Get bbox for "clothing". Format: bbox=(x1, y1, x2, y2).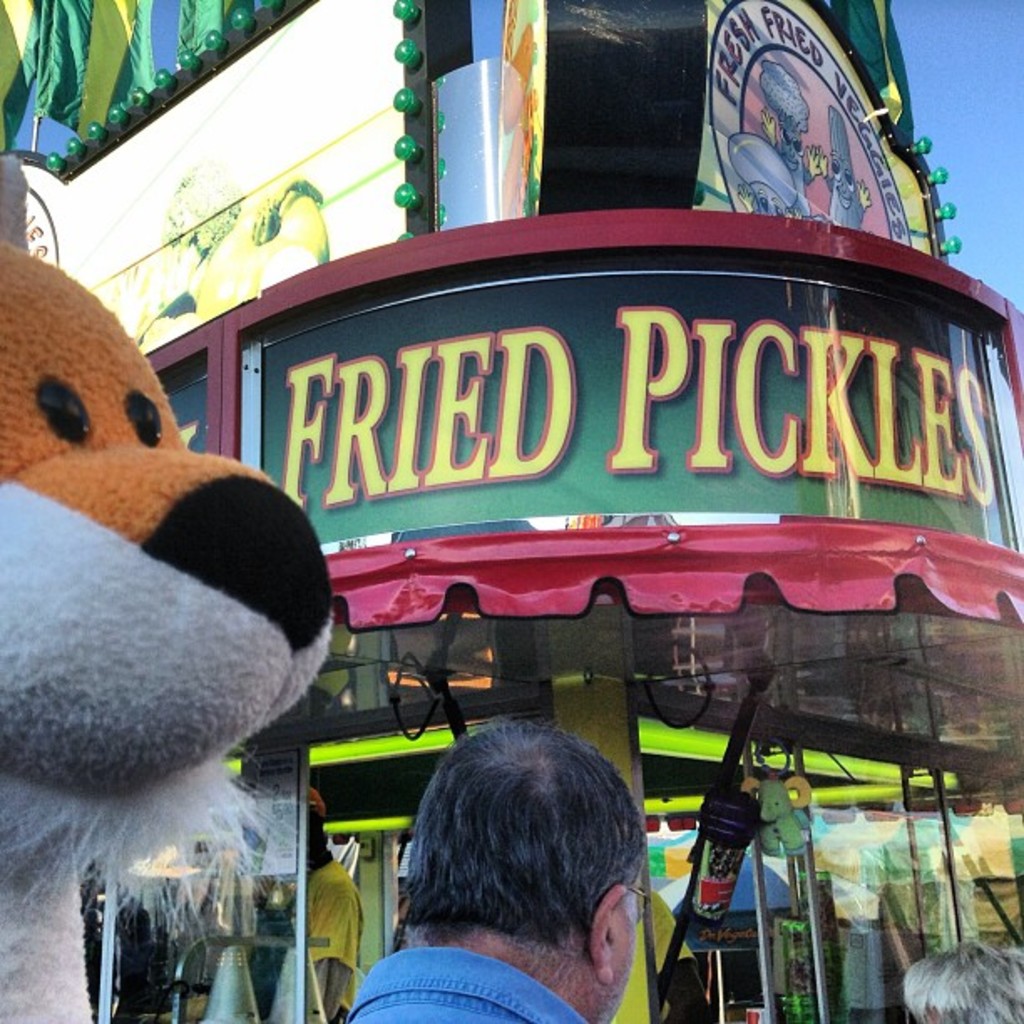
bbox=(305, 853, 361, 1006).
